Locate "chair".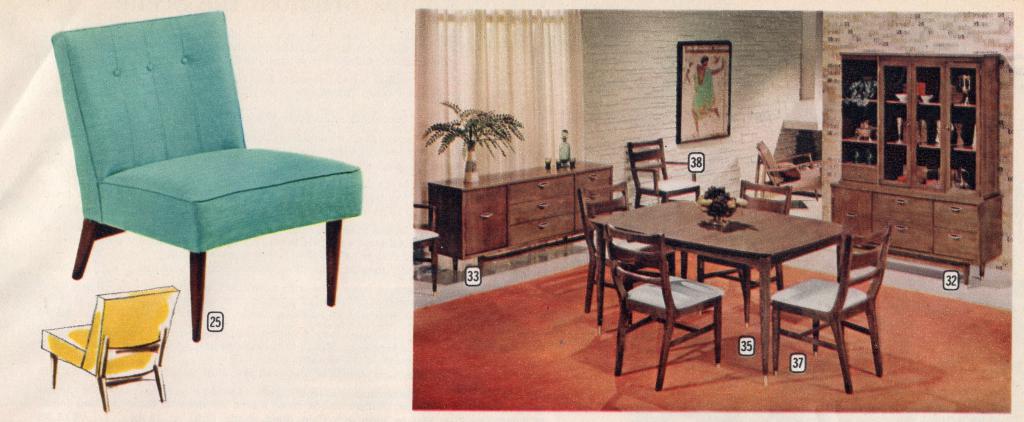
Bounding box: crop(694, 176, 792, 325).
